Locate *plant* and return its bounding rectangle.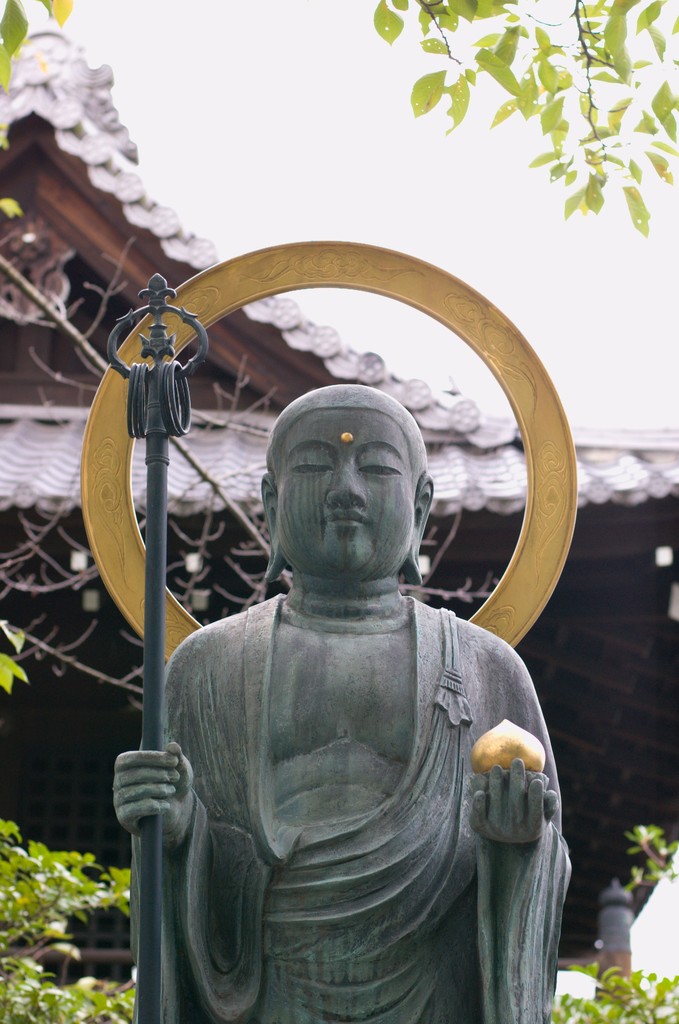
(x1=0, y1=0, x2=77, y2=223).
